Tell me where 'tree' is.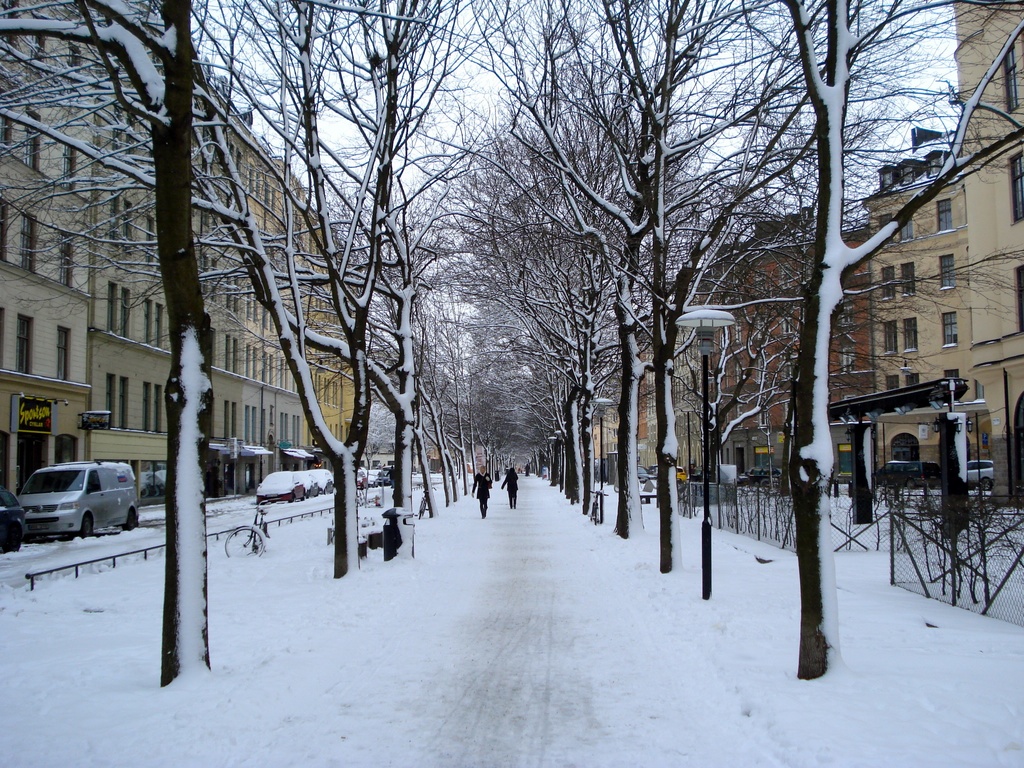
'tree' is at crop(451, 278, 520, 490).
